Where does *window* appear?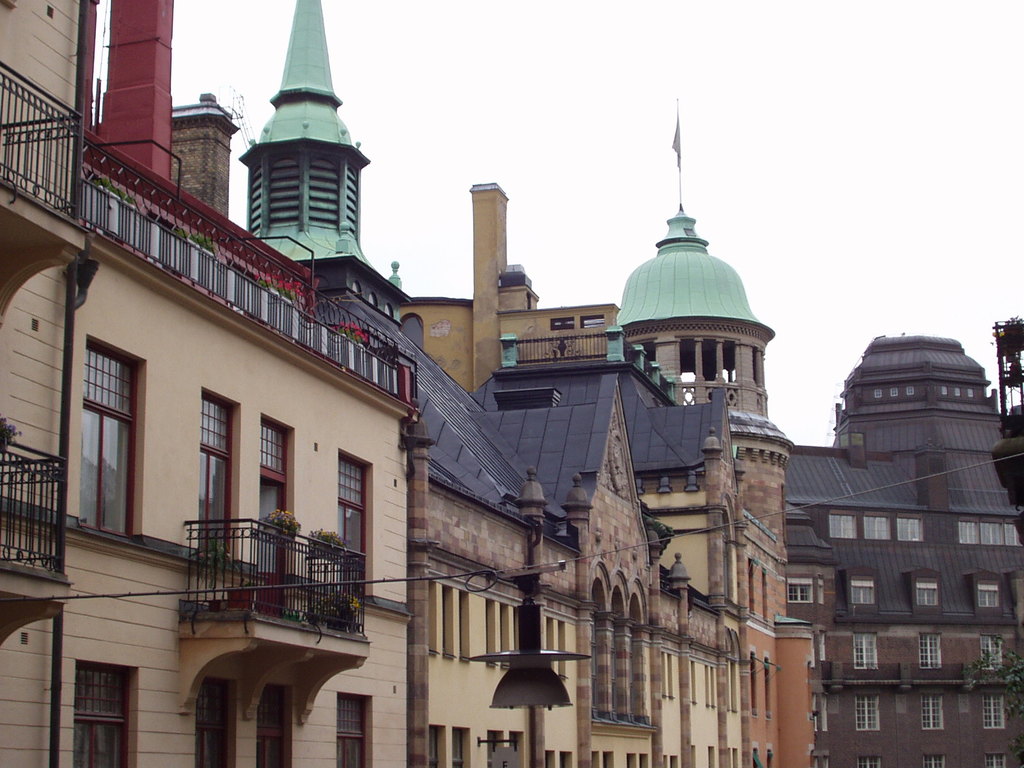
Appears at l=203, t=392, r=233, b=557.
